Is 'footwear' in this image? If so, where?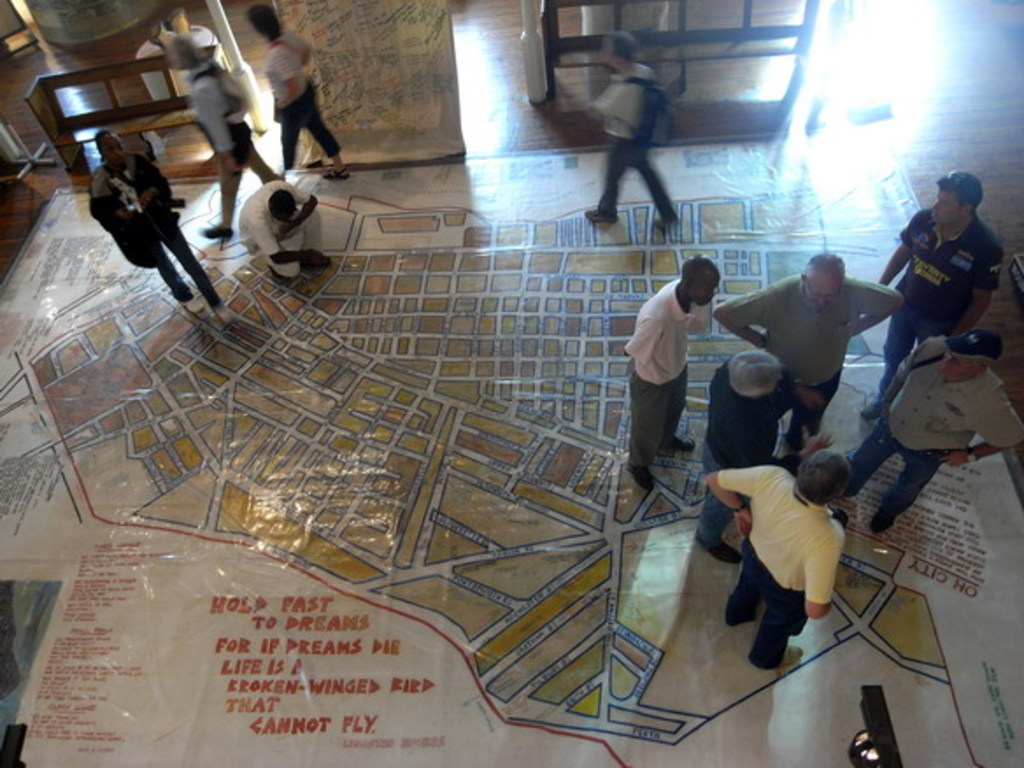
Yes, at x1=782, y1=645, x2=805, y2=663.
